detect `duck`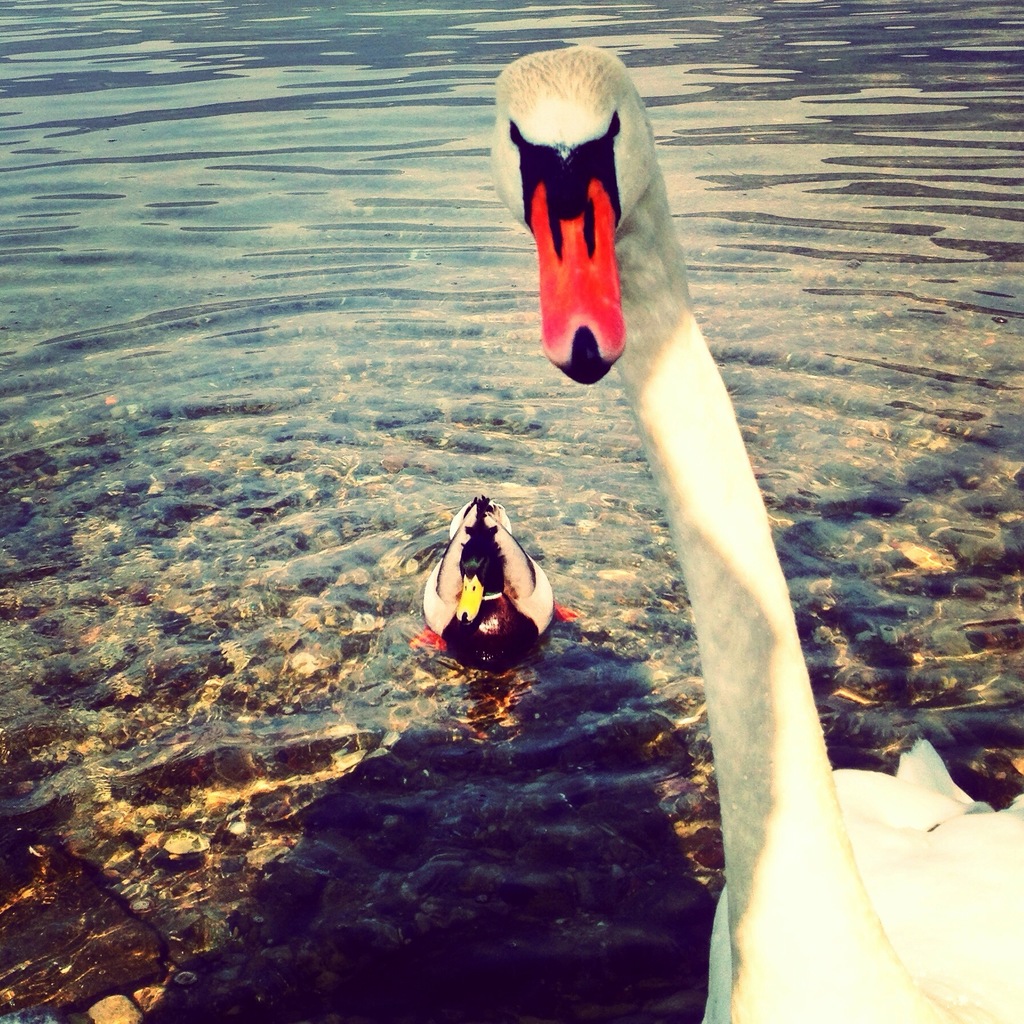
<box>428,475,583,683</box>
